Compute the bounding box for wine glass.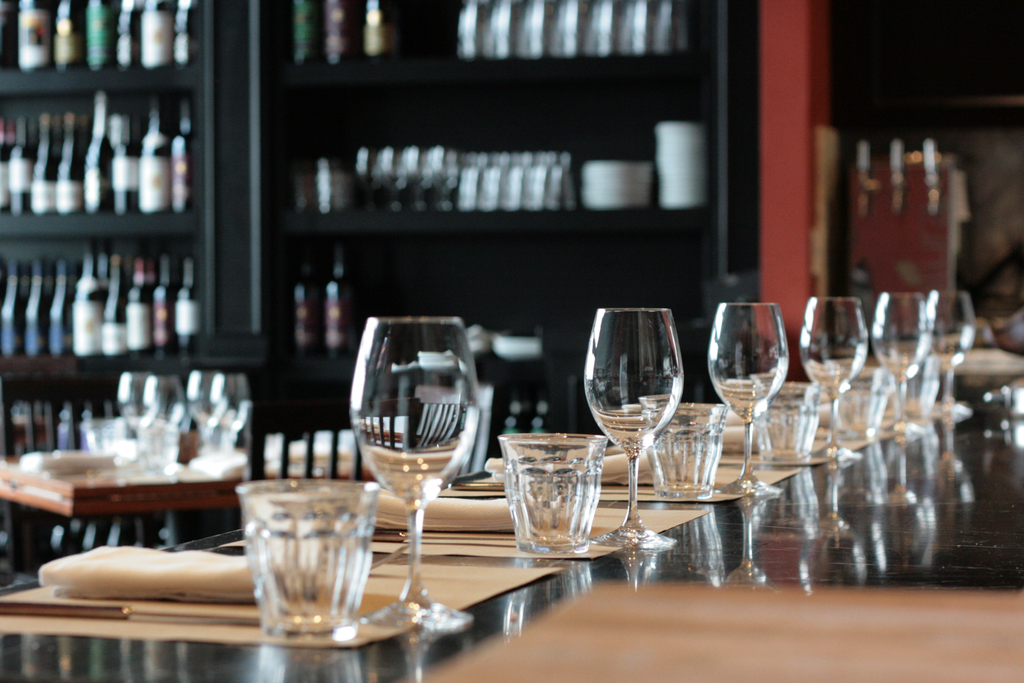
870:293:925:443.
